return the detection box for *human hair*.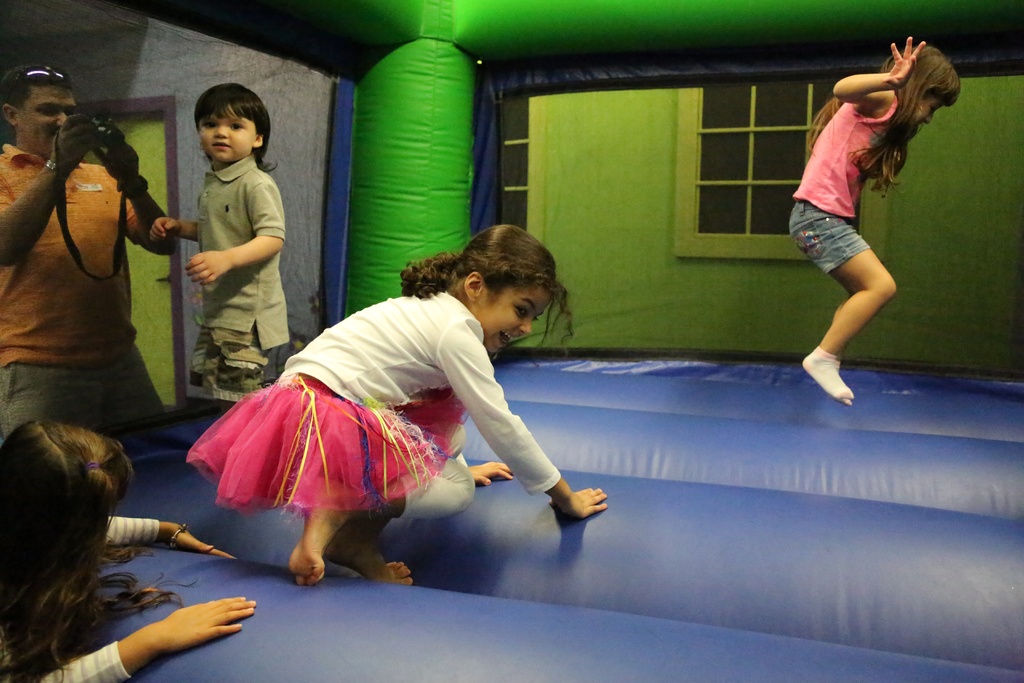
BBox(0, 411, 189, 682).
